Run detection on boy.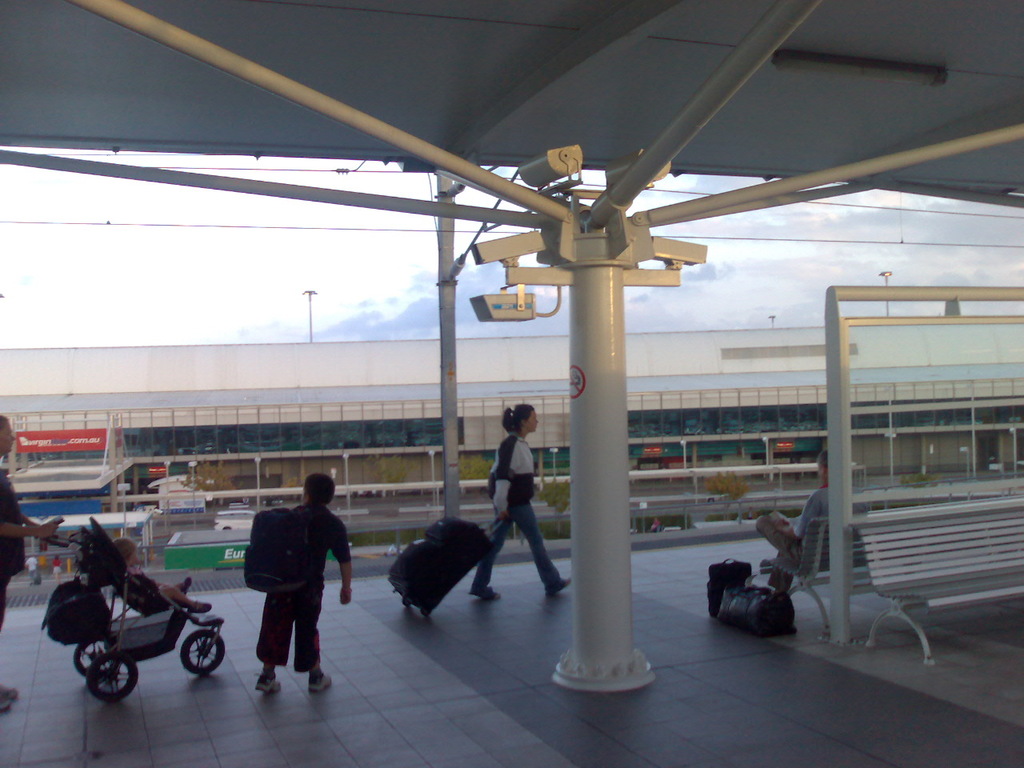
Result: select_region(255, 471, 354, 694).
